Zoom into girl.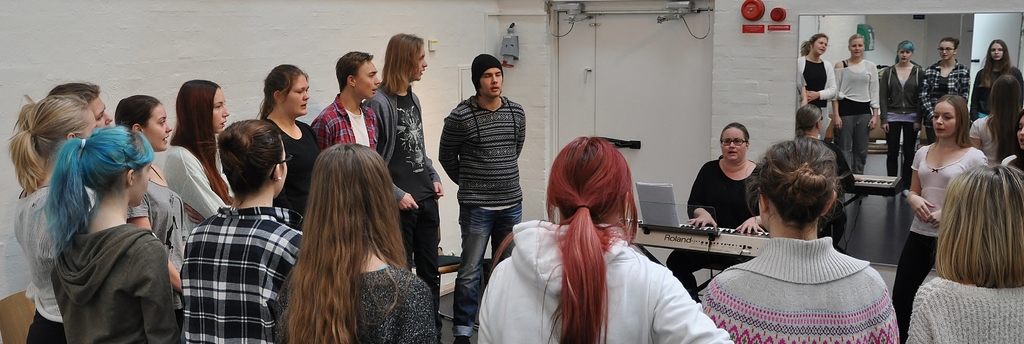
Zoom target: select_region(286, 146, 440, 343).
